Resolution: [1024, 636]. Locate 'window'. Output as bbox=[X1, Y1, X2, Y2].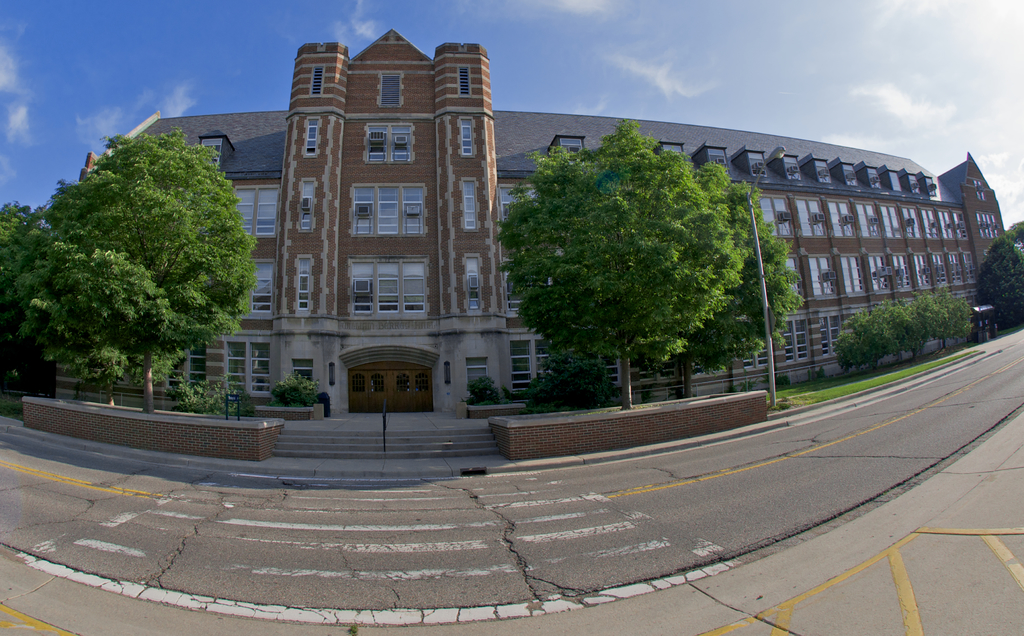
bbox=[831, 315, 838, 352].
